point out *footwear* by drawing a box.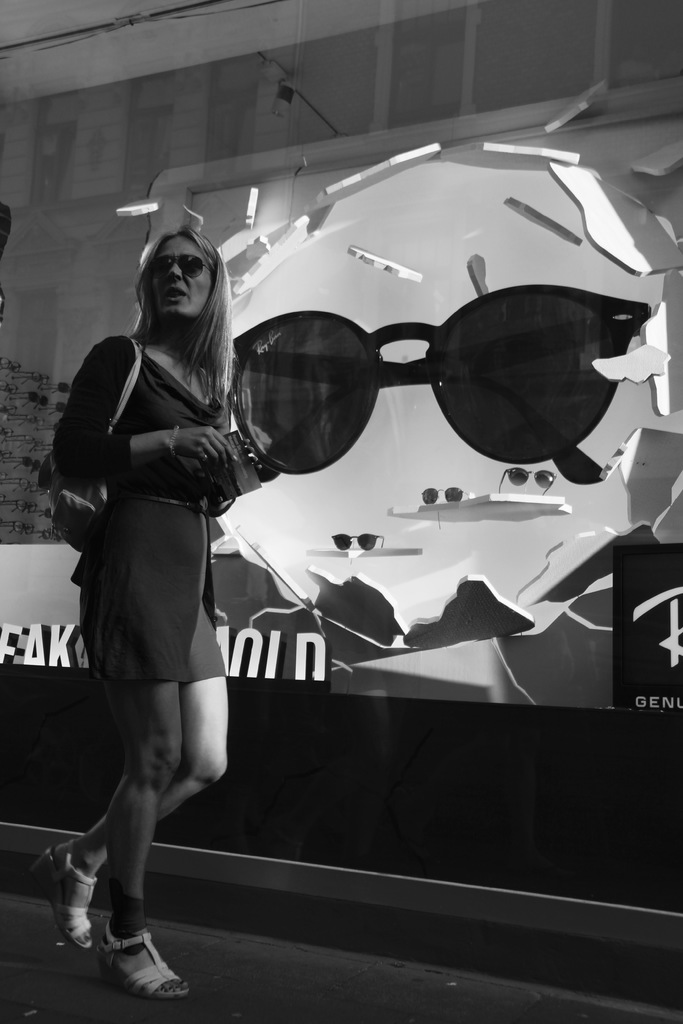
[left=77, top=932, right=186, bottom=1002].
